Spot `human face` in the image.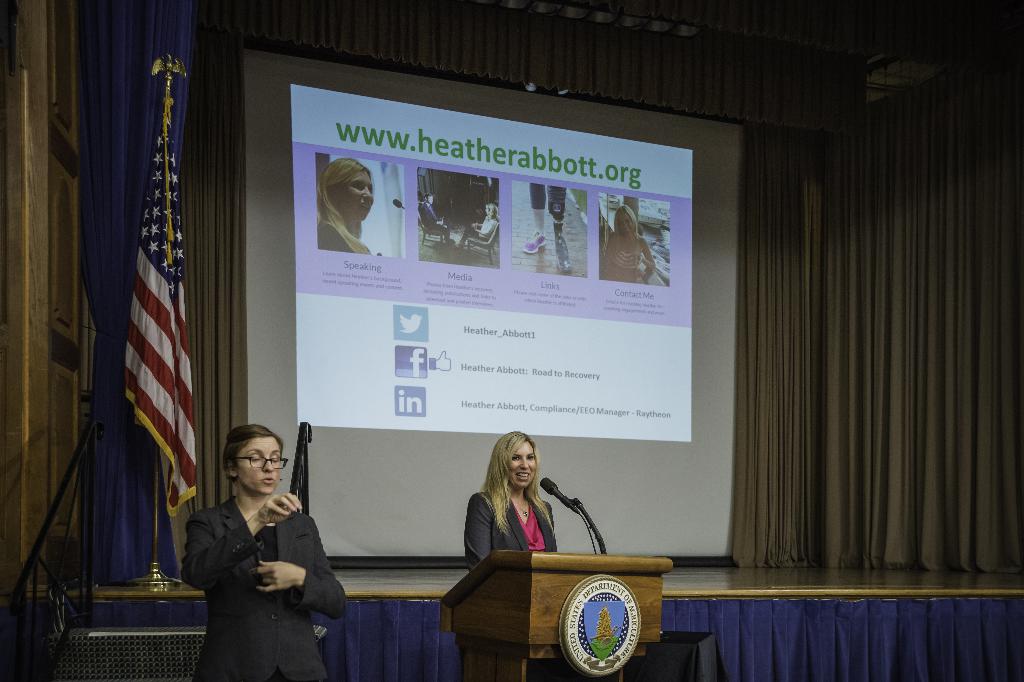
`human face` found at 509,441,538,490.
